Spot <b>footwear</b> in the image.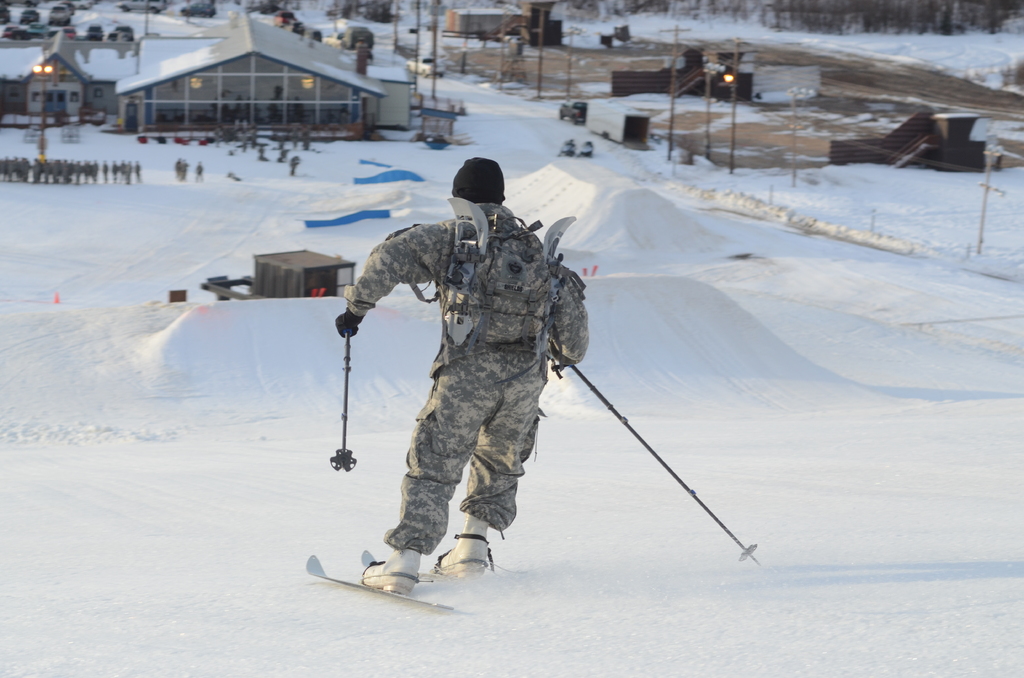
<b>footwear</b> found at <bbox>351, 528, 434, 601</bbox>.
